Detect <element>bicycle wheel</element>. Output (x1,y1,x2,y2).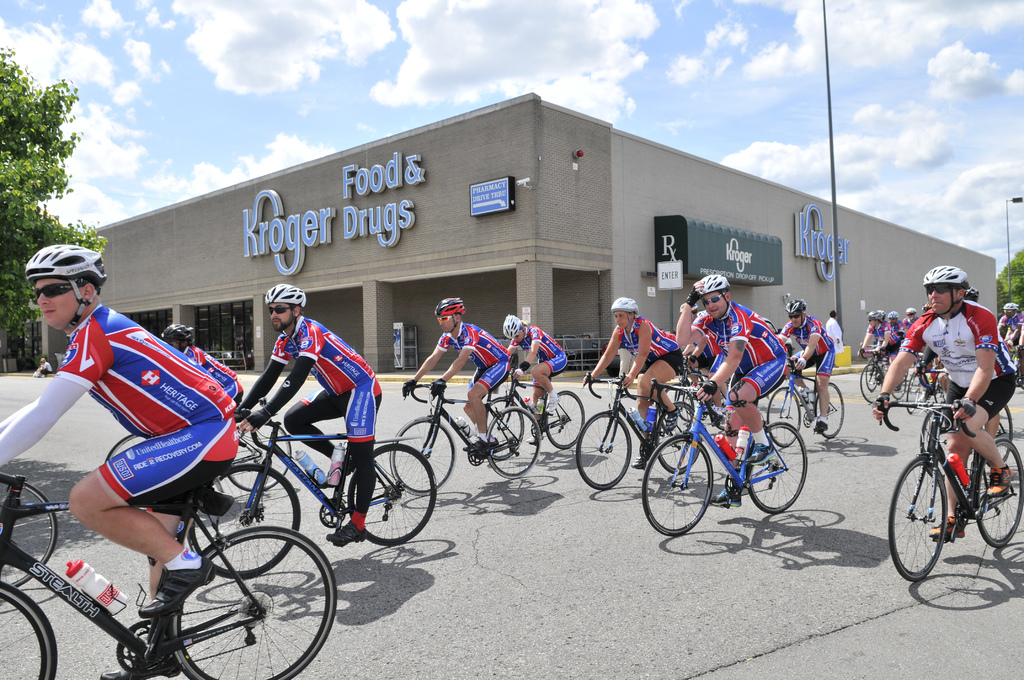
(484,398,524,459).
